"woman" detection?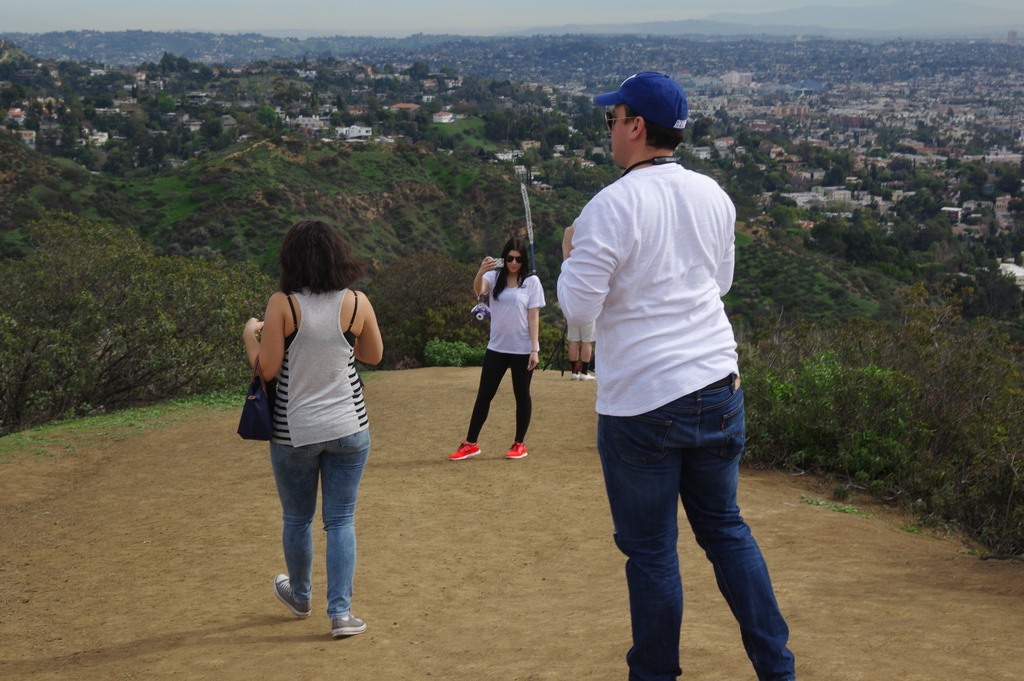
x1=447, y1=242, x2=551, y2=462
